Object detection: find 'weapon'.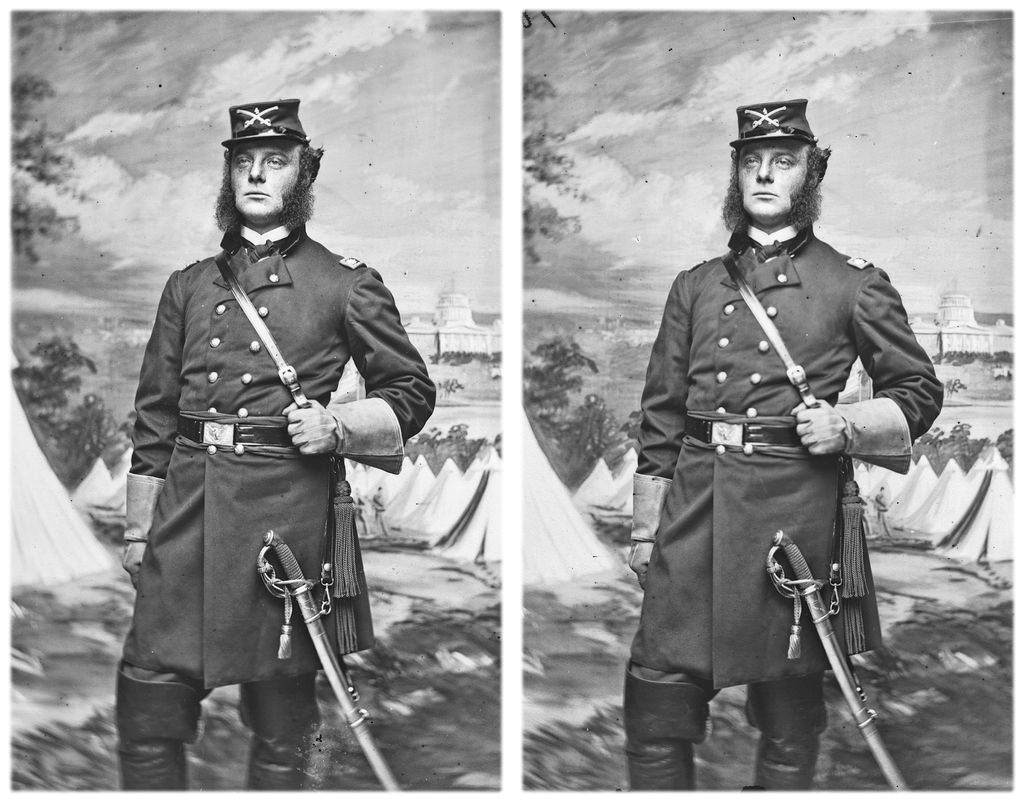
rect(767, 527, 911, 796).
